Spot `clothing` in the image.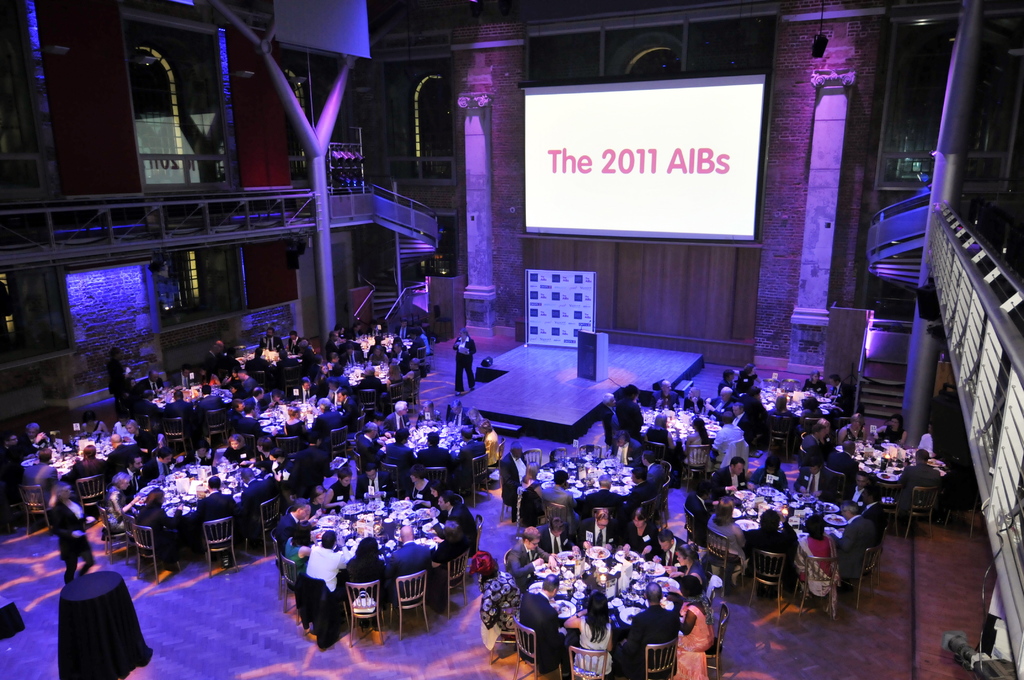
`clothing` found at <bbox>50, 498, 92, 581</bbox>.
